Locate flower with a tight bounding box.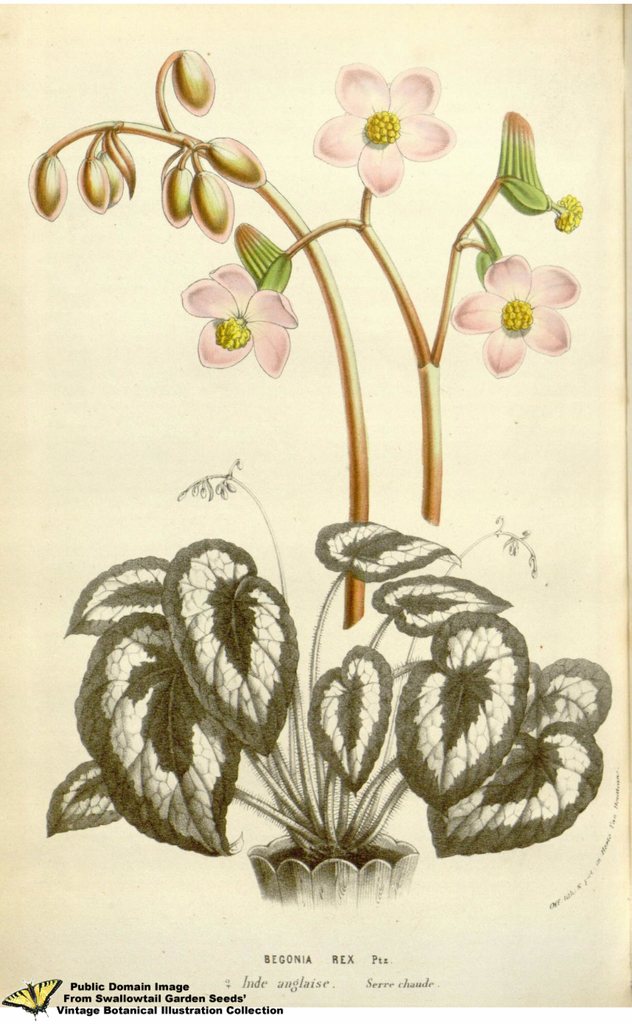
Rect(450, 246, 578, 376).
